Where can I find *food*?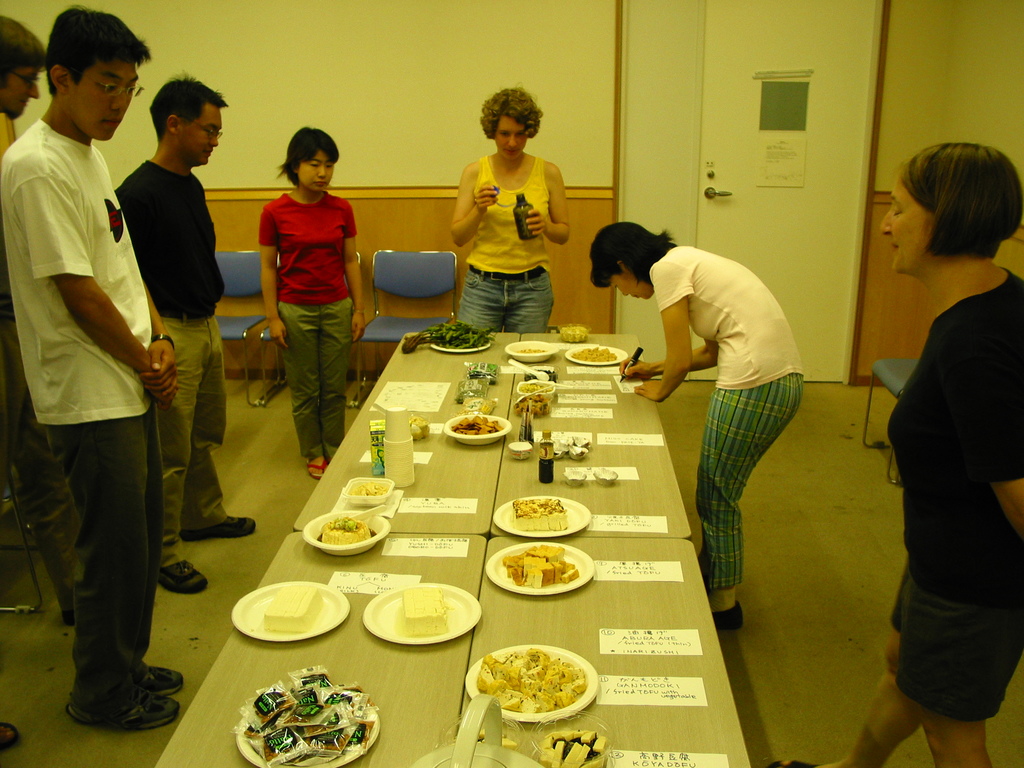
You can find it at bbox=(571, 346, 618, 362).
